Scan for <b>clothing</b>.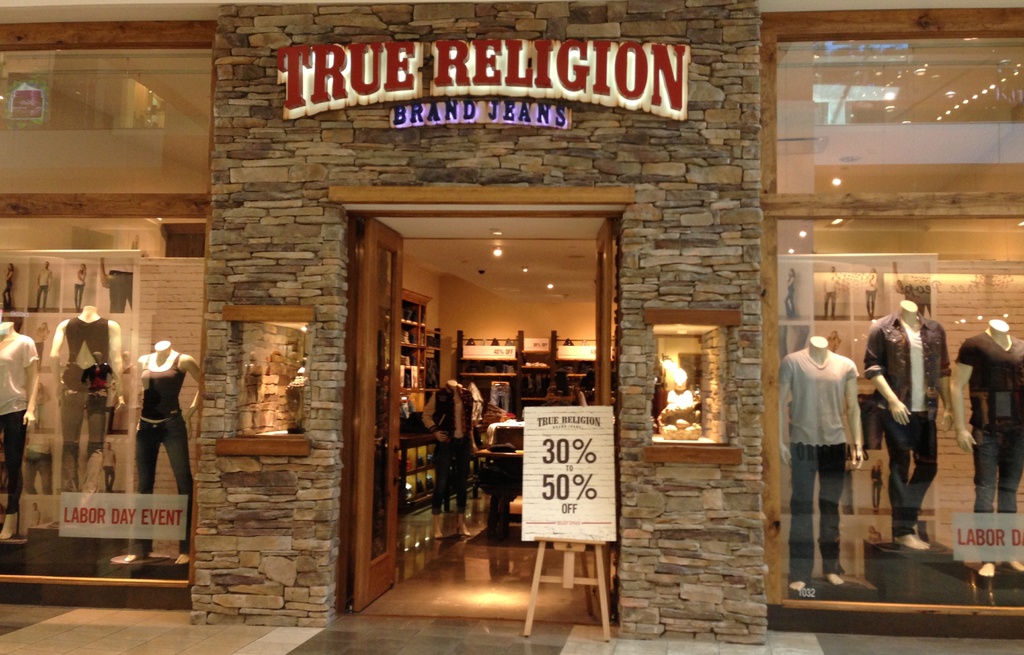
Scan result: 959, 329, 1023, 513.
